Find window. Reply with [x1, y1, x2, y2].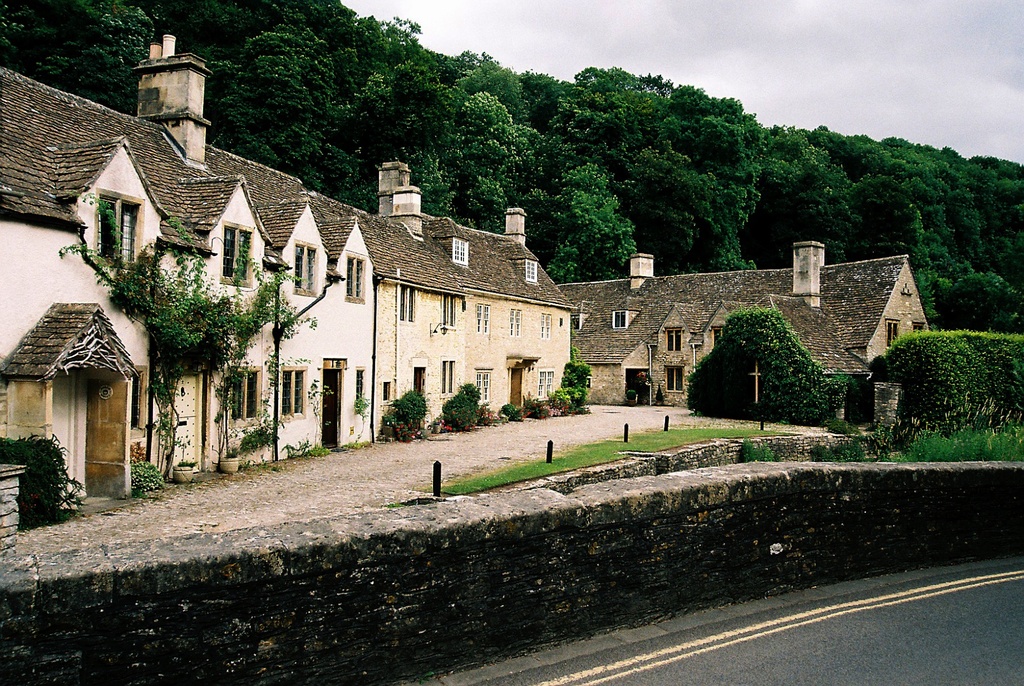
[611, 307, 630, 330].
